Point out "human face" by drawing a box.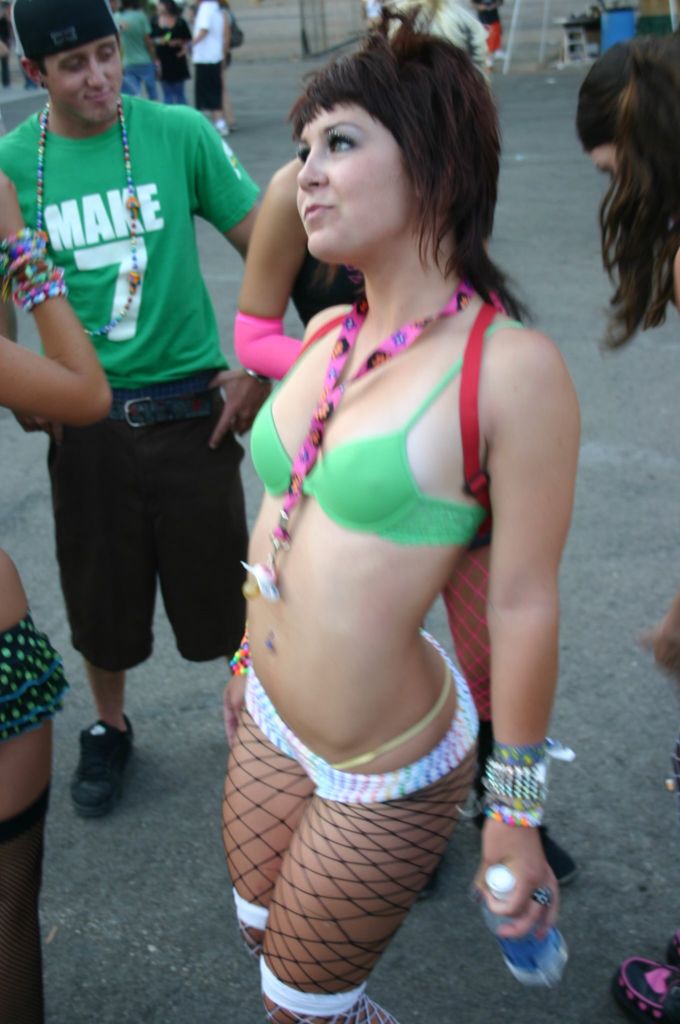
crop(292, 99, 418, 257).
